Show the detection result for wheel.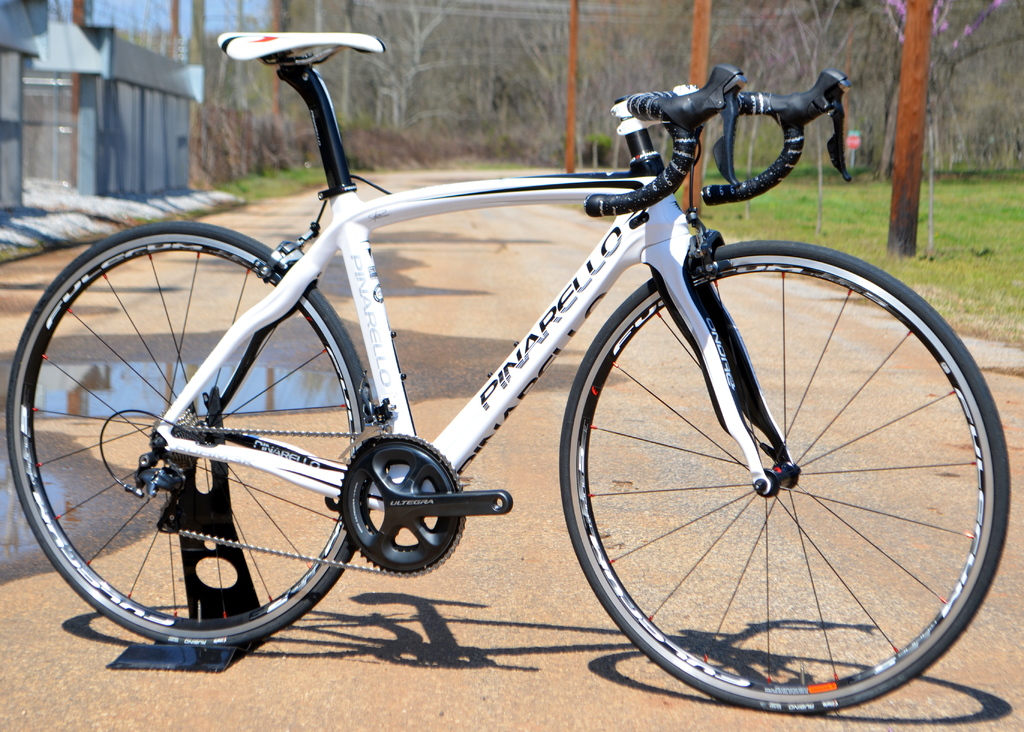
{"x1": 8, "y1": 223, "x2": 373, "y2": 647}.
